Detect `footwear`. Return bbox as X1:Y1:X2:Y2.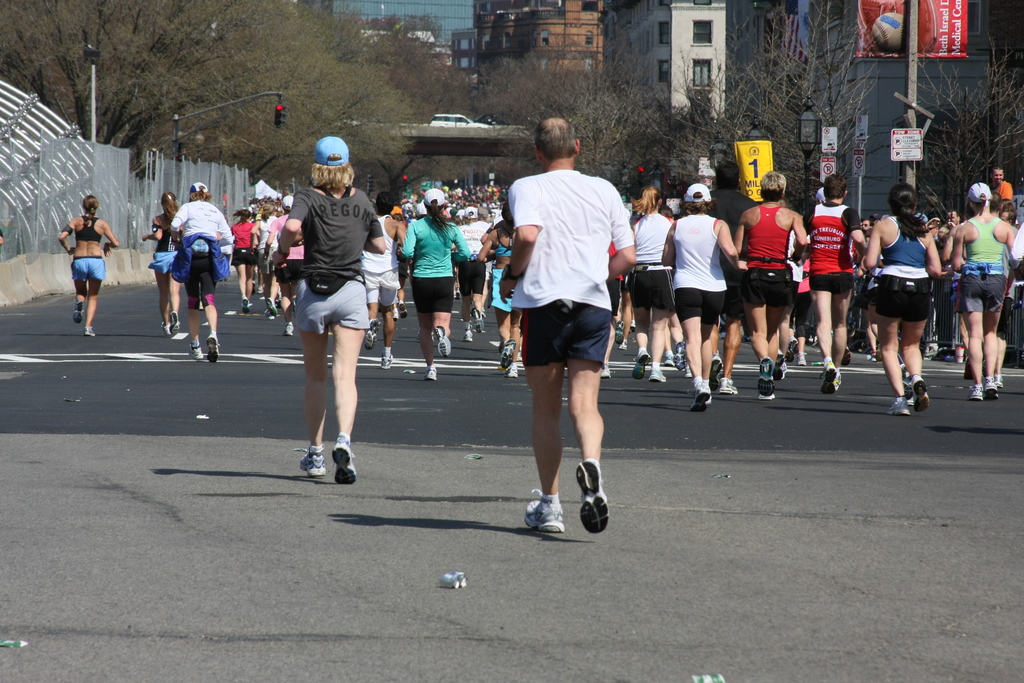
573:457:616:534.
